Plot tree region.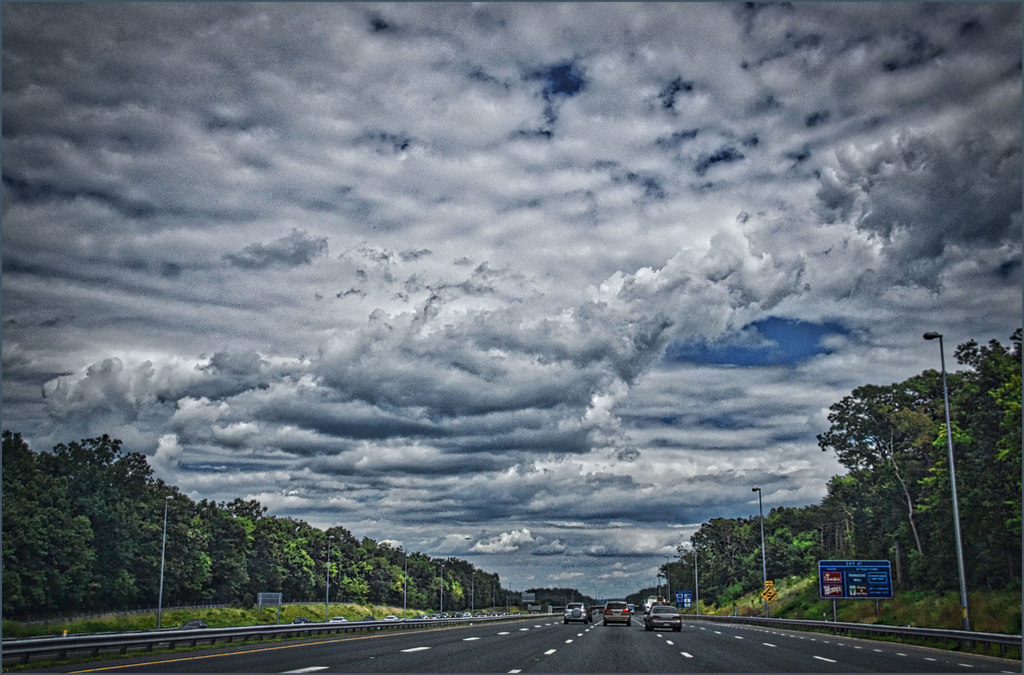
Plotted at pyautogui.locateOnScreen(1003, 336, 1023, 556).
